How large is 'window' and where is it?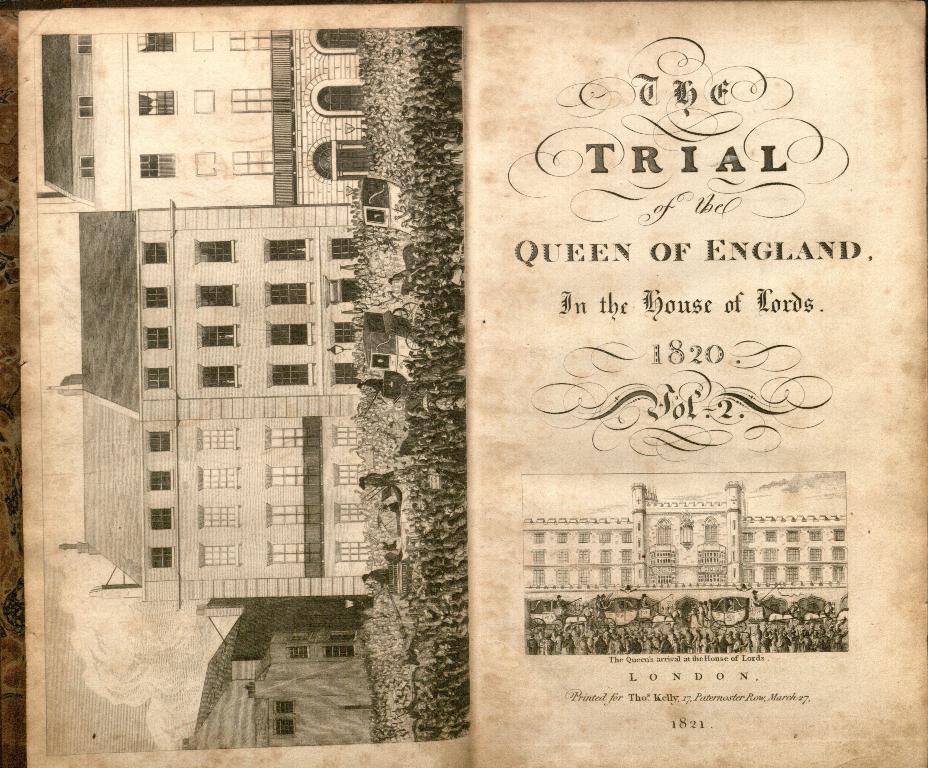
Bounding box: box=[136, 90, 176, 117].
